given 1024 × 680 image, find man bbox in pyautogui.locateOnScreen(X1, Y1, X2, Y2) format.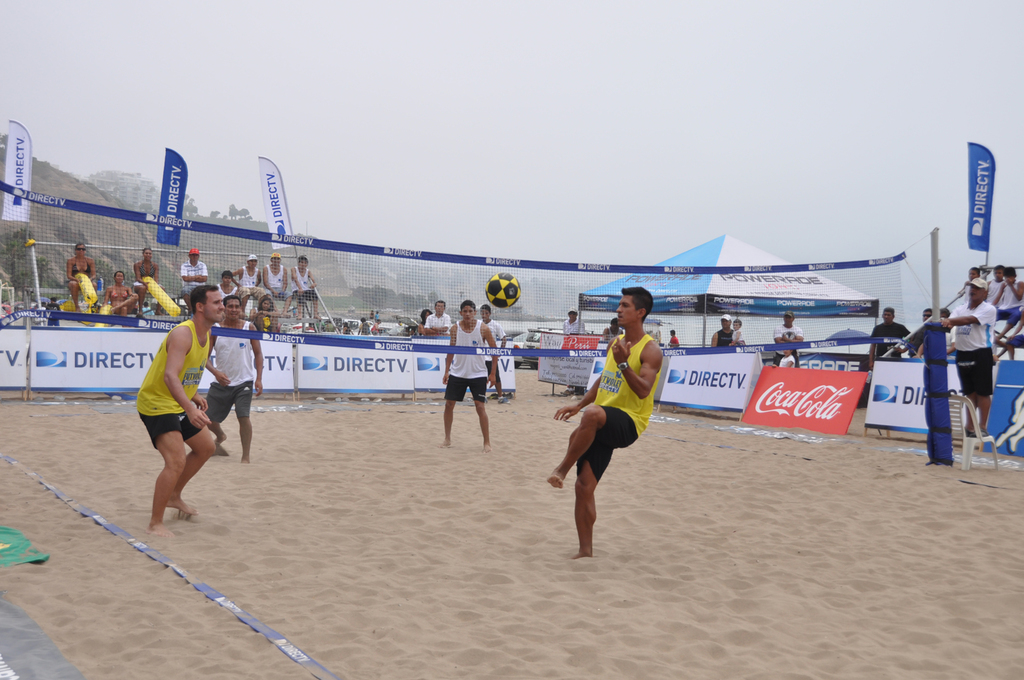
pyautogui.locateOnScreen(868, 303, 911, 374).
